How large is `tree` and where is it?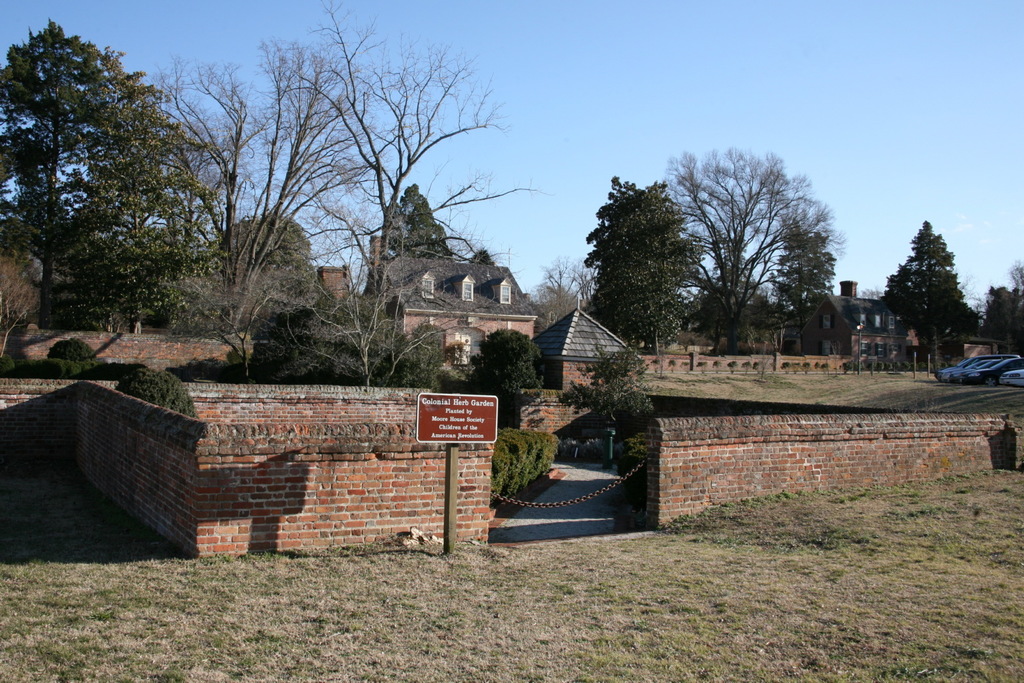
Bounding box: BBox(657, 146, 845, 353).
